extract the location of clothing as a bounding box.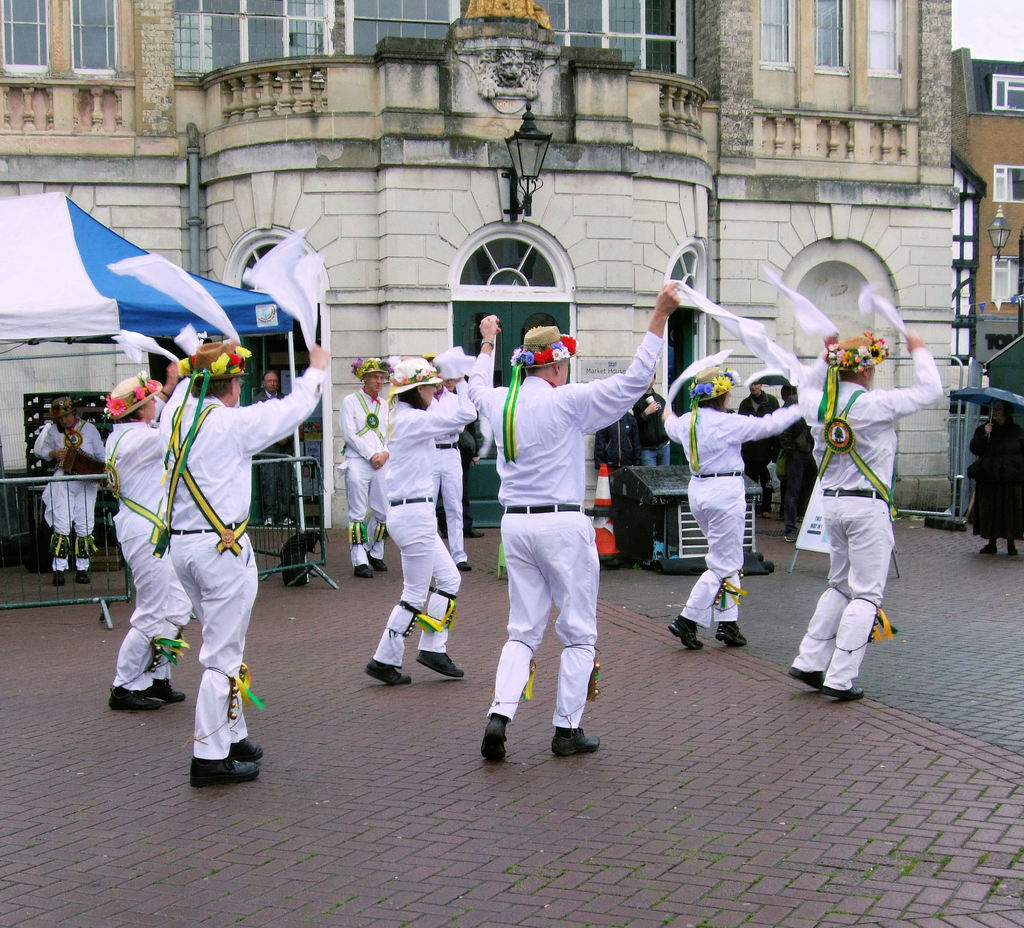
<box>455,413,488,524</box>.
